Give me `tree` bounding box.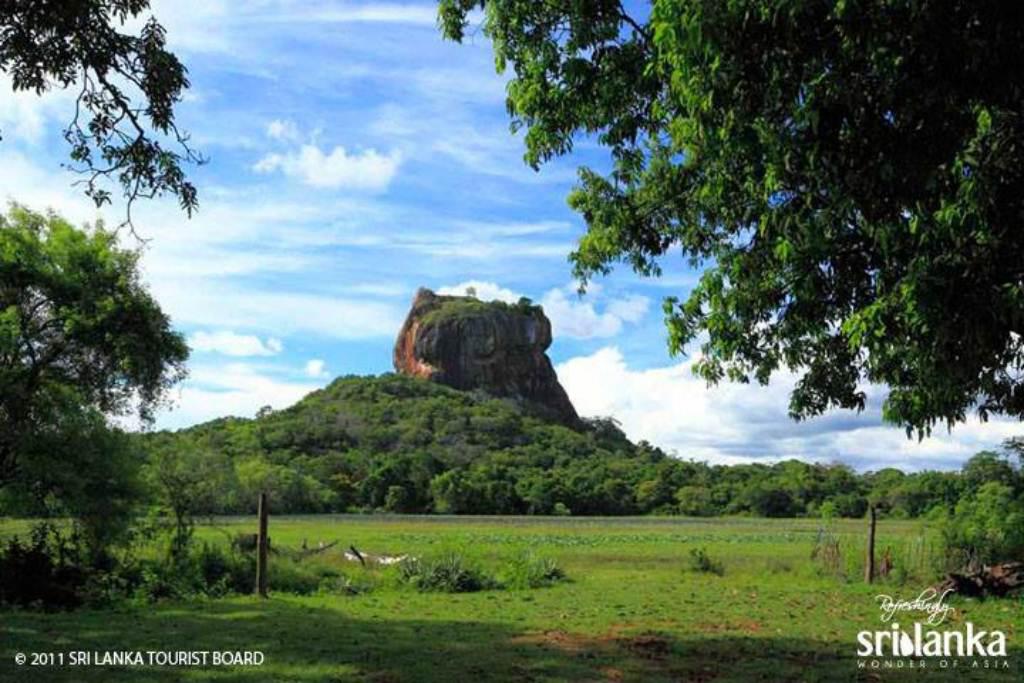
[x1=0, y1=203, x2=199, y2=561].
